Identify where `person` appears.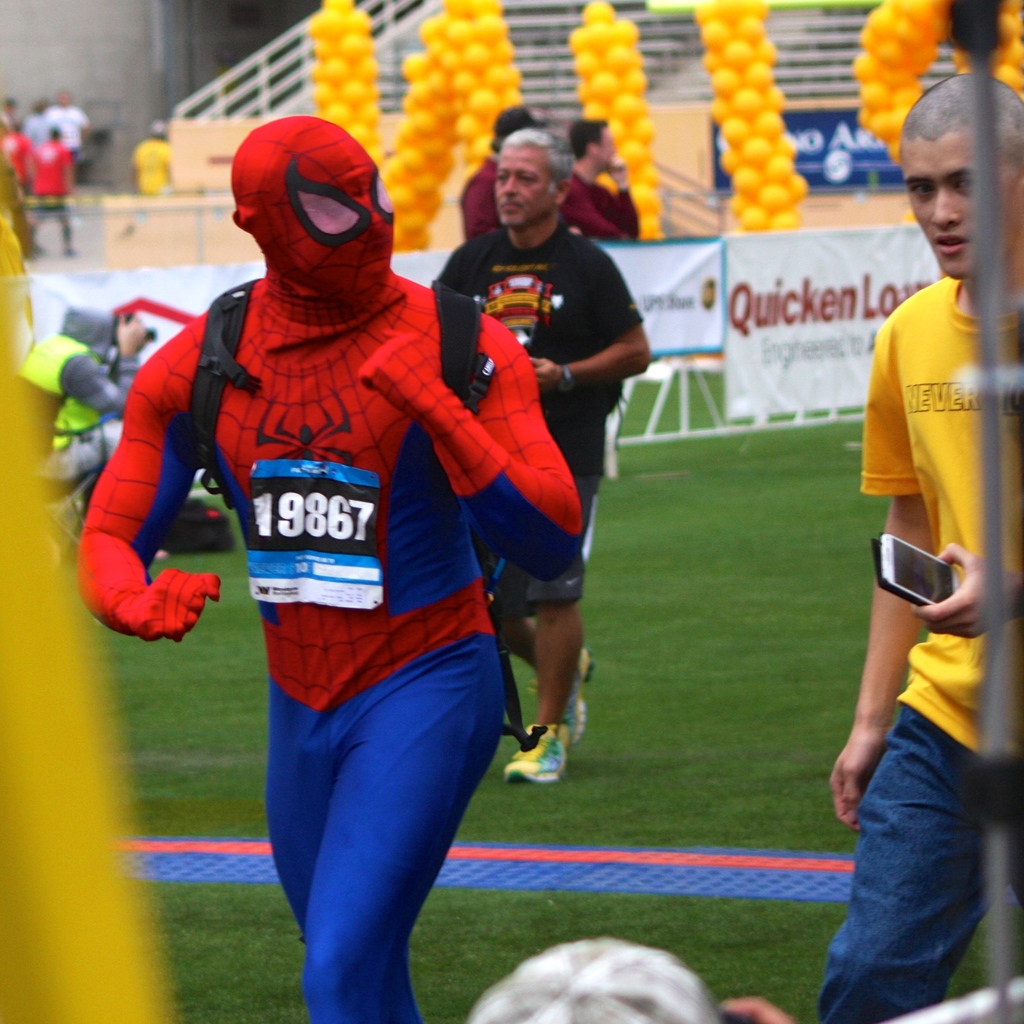
Appears at bbox=(477, 109, 609, 236).
